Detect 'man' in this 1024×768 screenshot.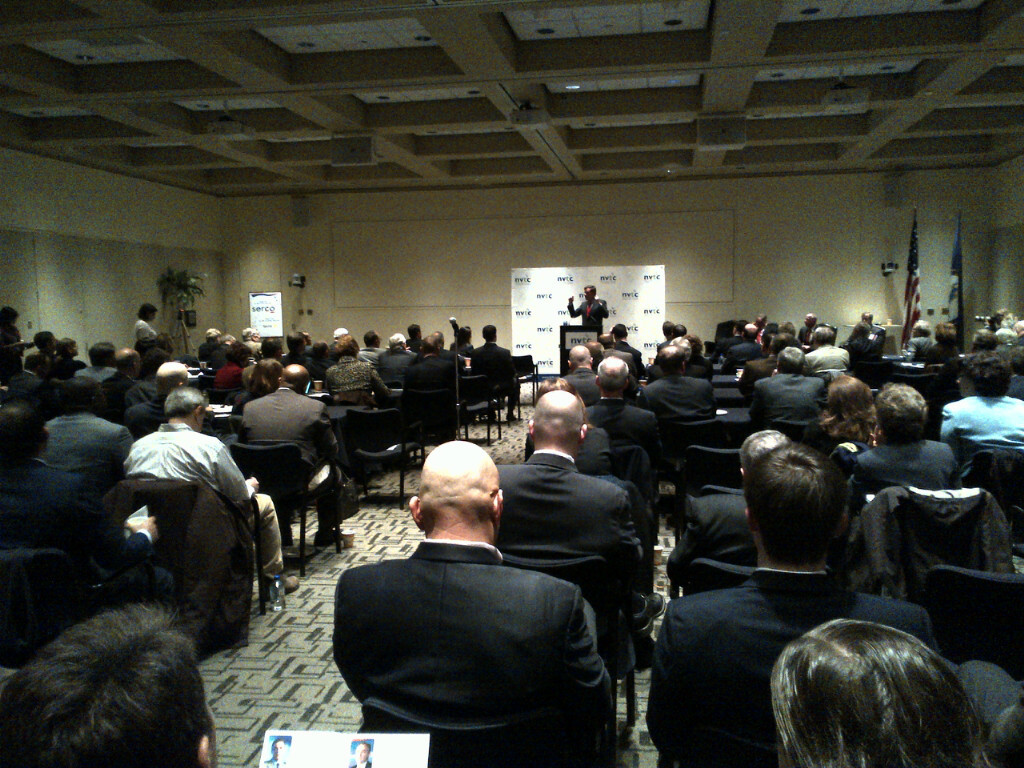
Detection: crop(586, 352, 661, 478).
